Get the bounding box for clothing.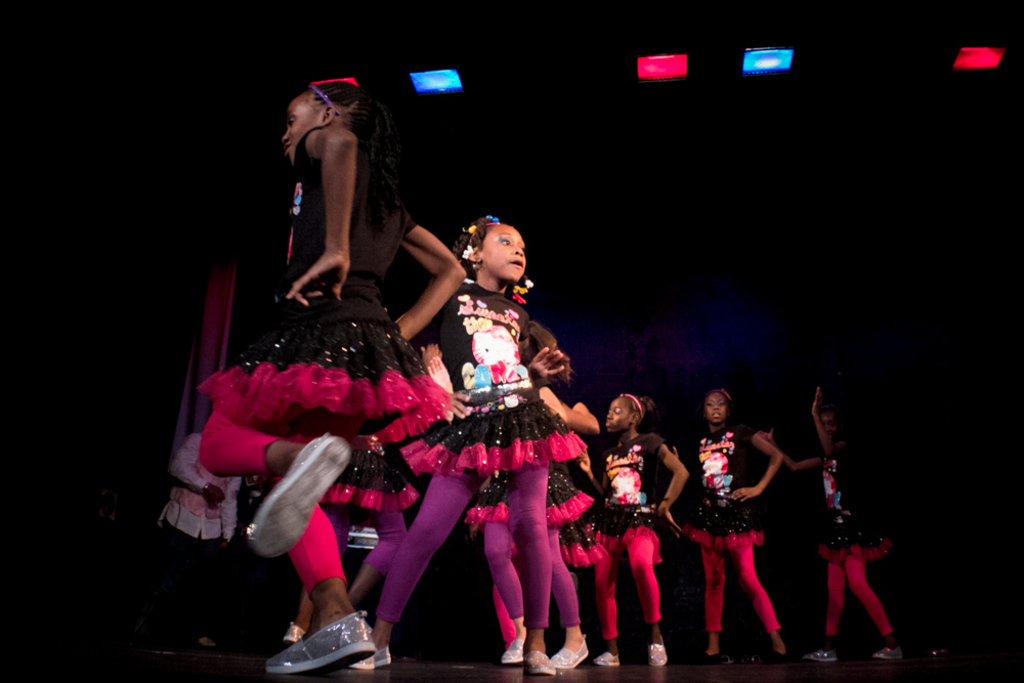
269/431/422/554.
